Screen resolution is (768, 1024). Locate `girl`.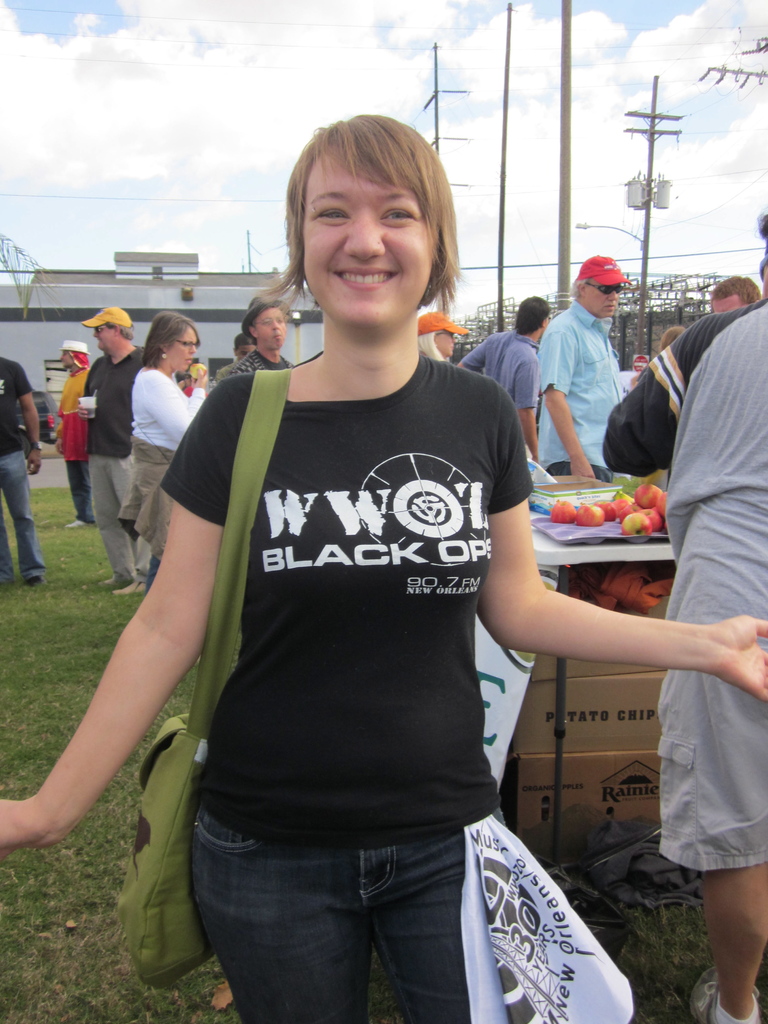
x1=0 y1=109 x2=767 y2=1021.
